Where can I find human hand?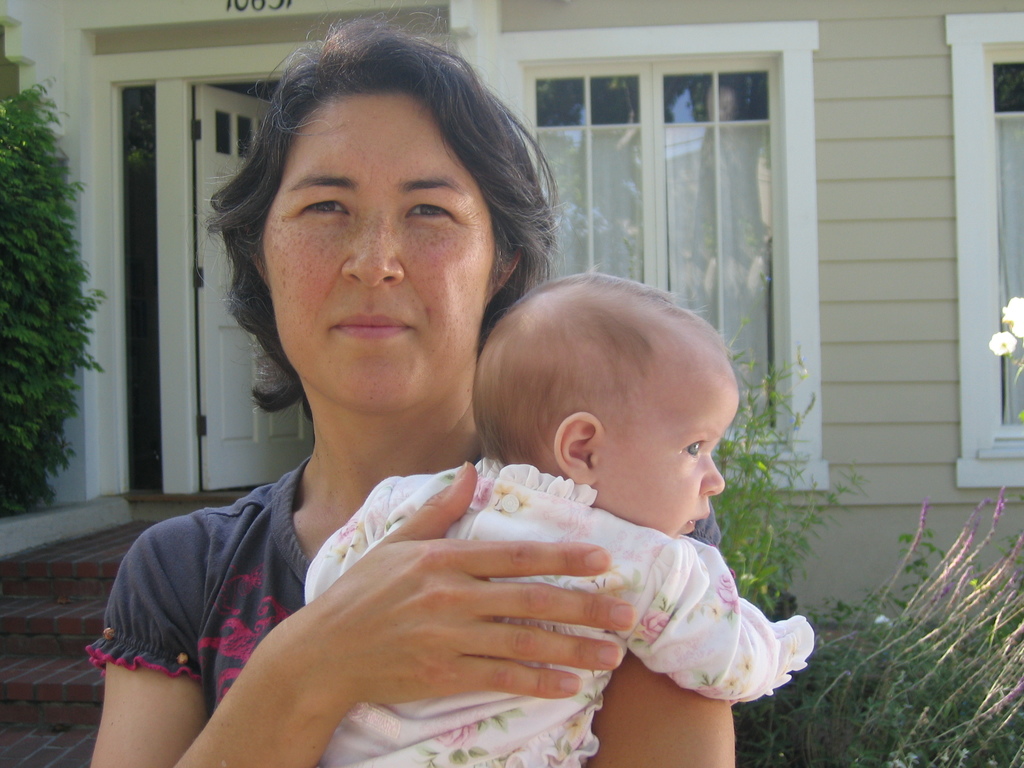
You can find it at (284, 519, 641, 723).
